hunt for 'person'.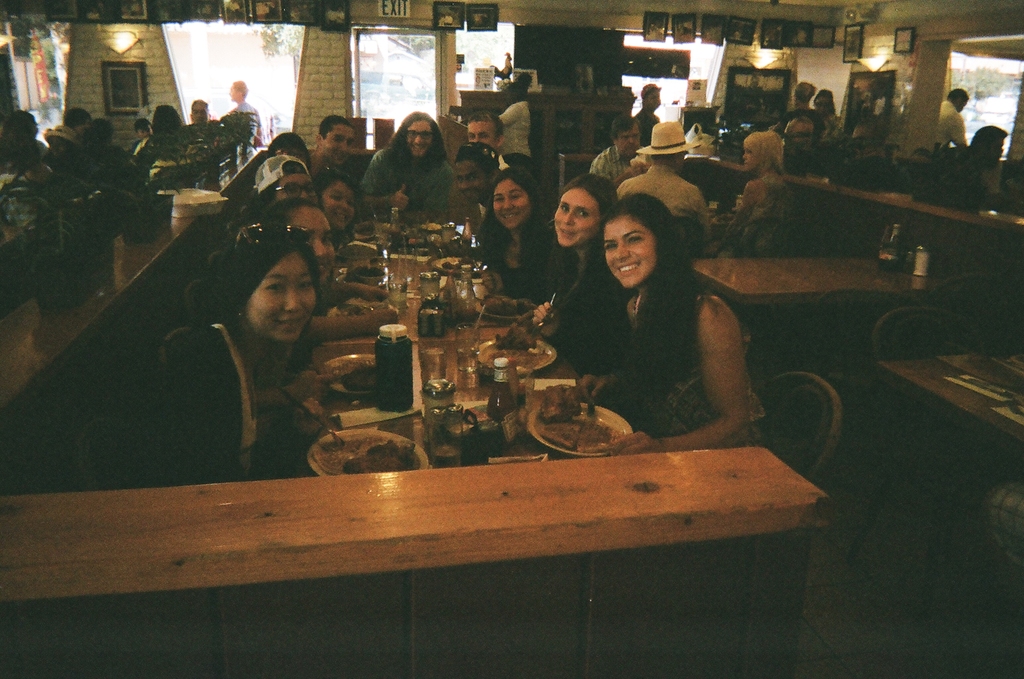
Hunted down at bbox(717, 132, 797, 251).
